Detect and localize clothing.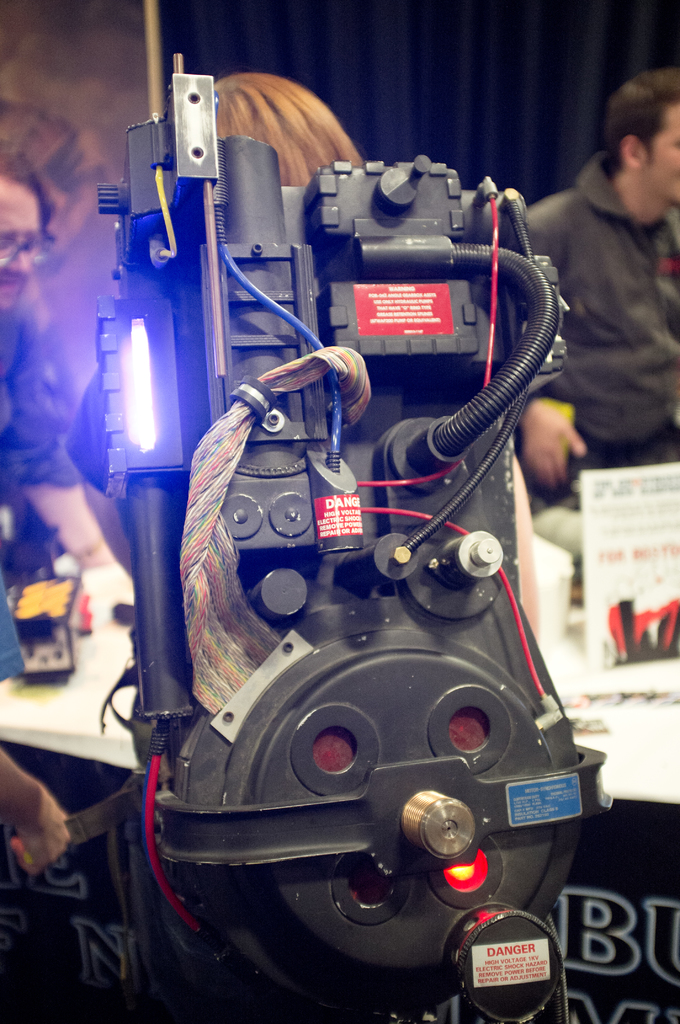
Localized at 0/300/104/598.
